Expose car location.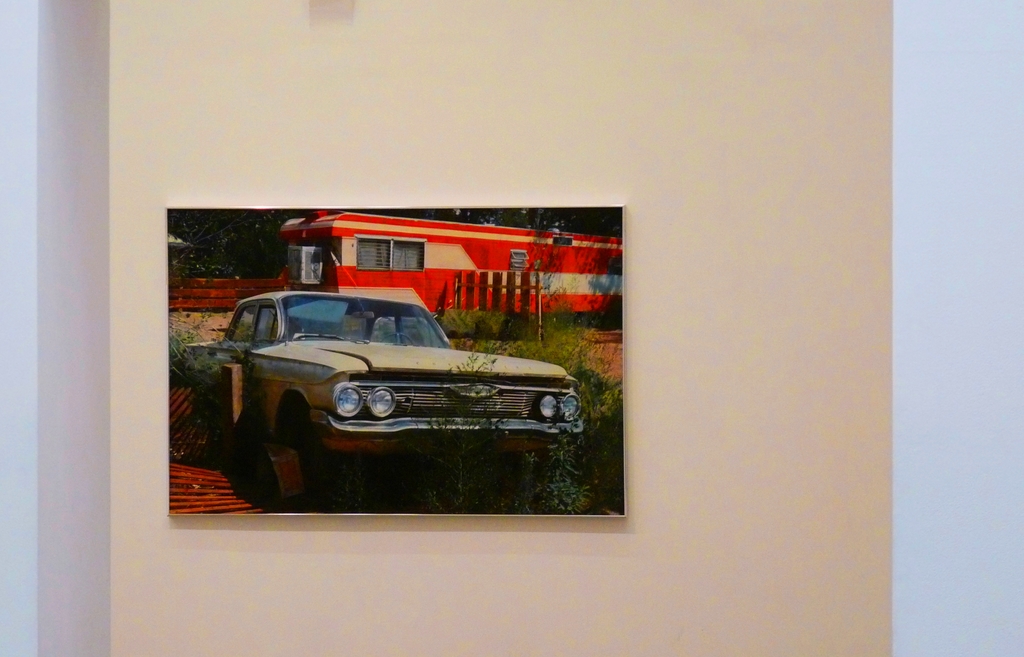
Exposed at 186/292/579/480.
